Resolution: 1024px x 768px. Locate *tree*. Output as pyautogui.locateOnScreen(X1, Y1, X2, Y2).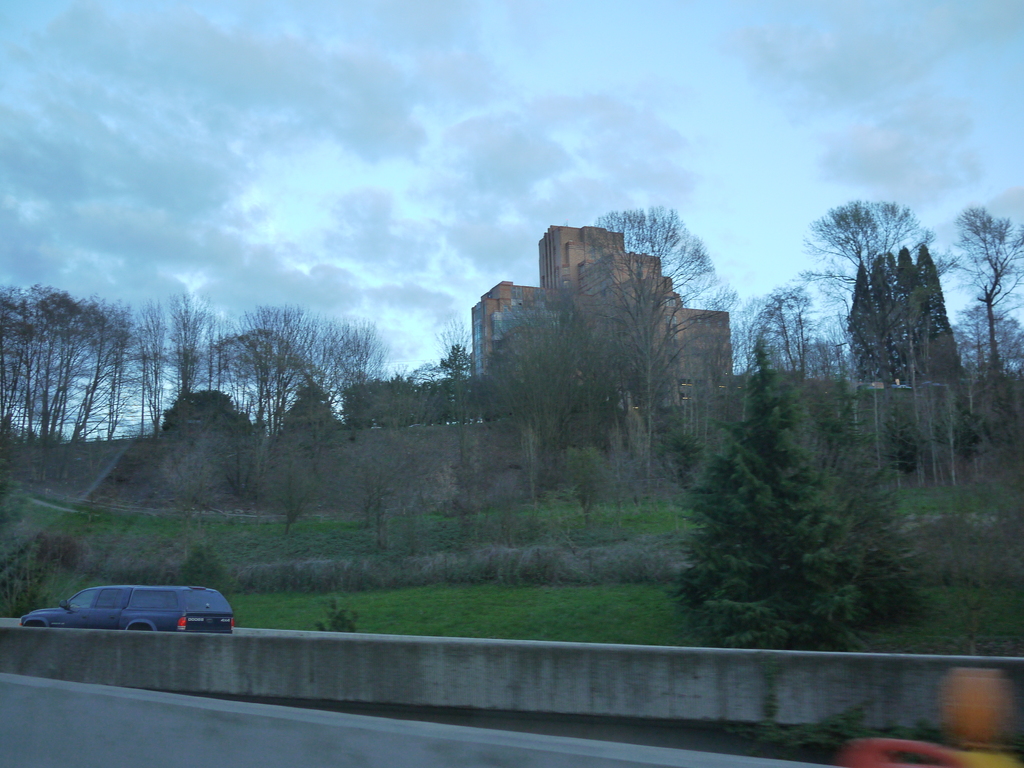
pyautogui.locateOnScreen(655, 329, 936, 648).
